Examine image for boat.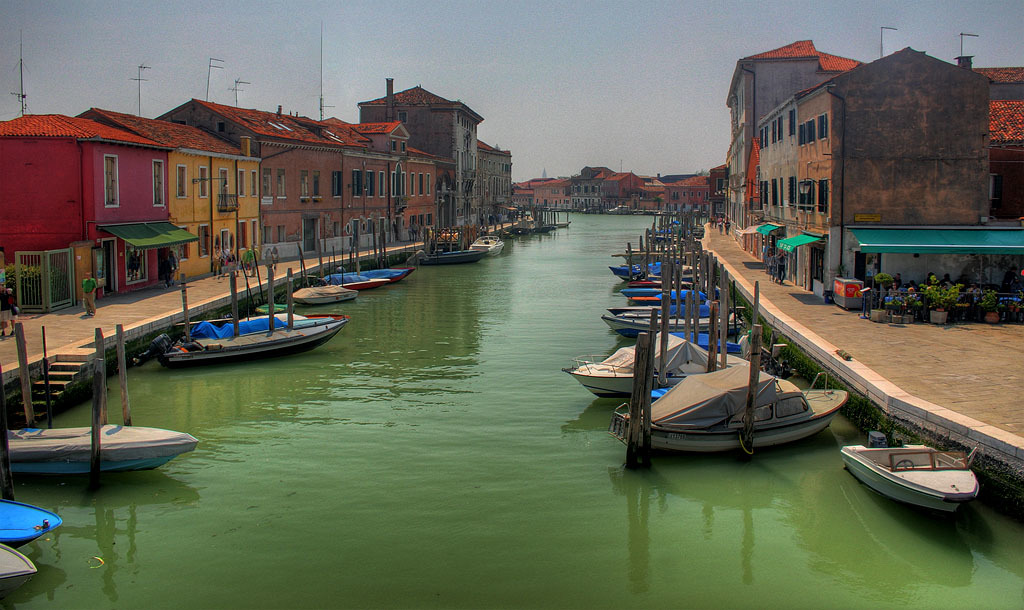
Examination result: 467, 233, 506, 253.
